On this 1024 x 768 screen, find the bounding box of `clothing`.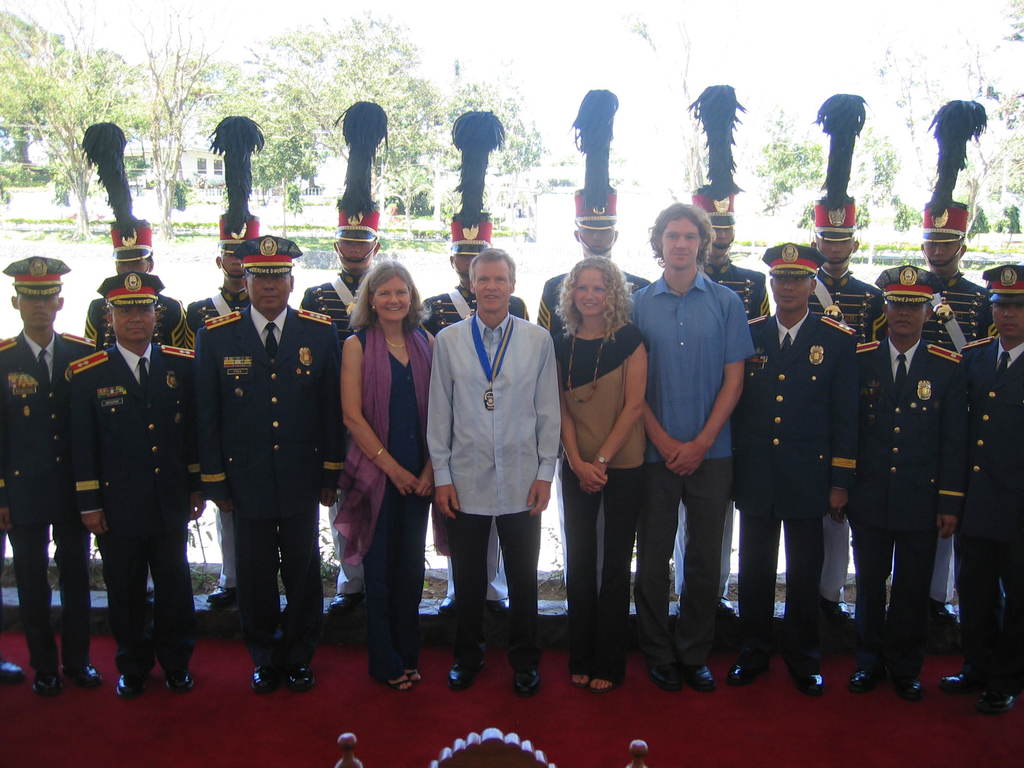
Bounding box: (422,298,562,672).
